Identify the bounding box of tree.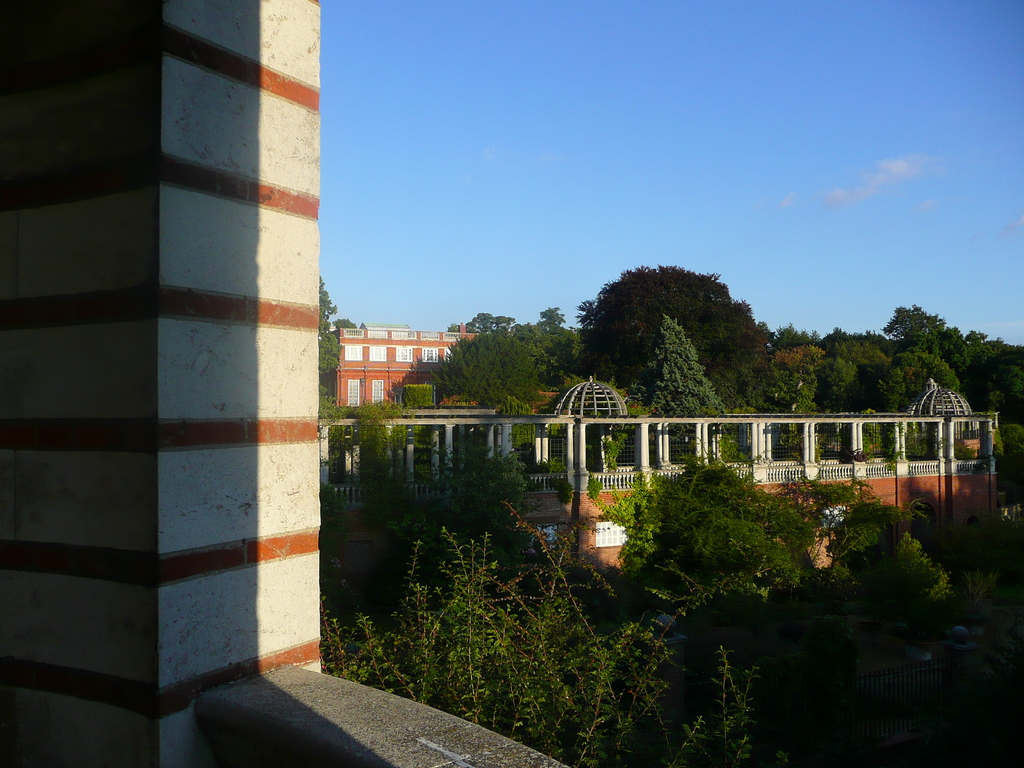
{"left": 442, "top": 433, "right": 502, "bottom": 572}.
